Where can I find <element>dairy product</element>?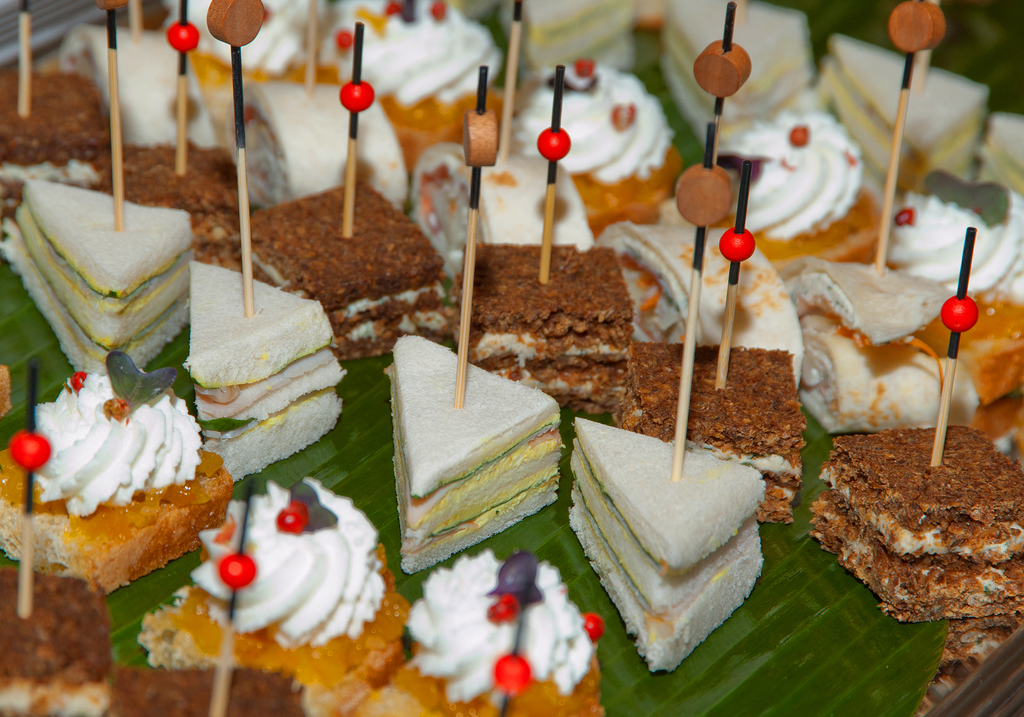
You can find it at {"x1": 420, "y1": 155, "x2": 579, "y2": 252}.
